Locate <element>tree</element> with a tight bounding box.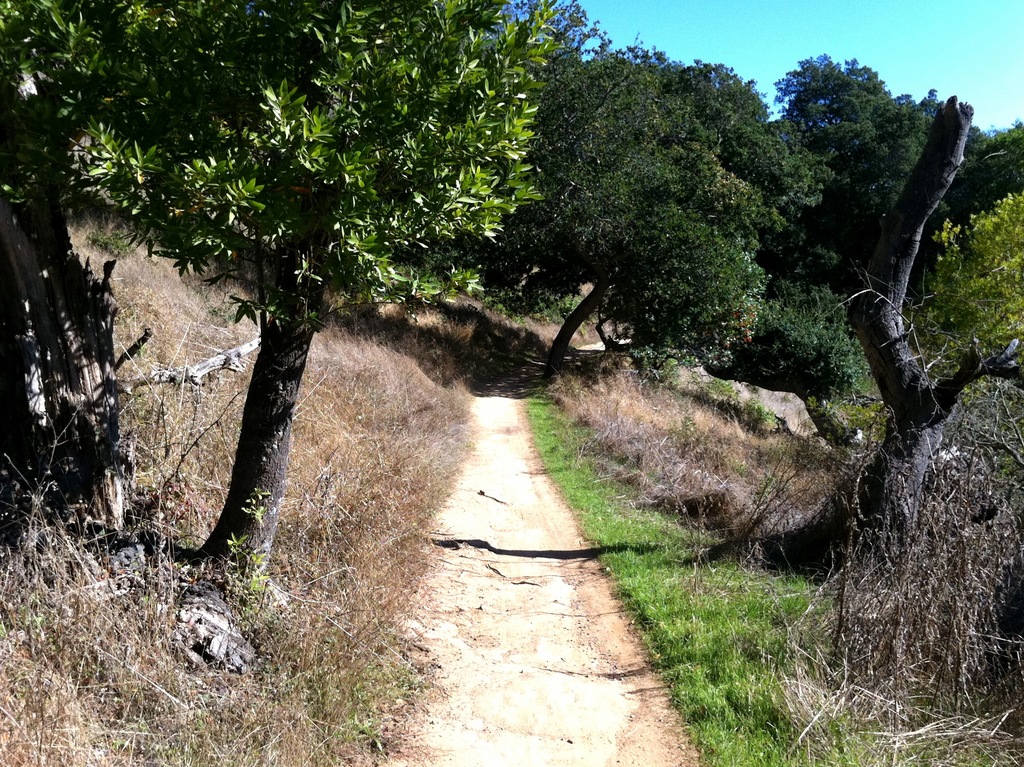
[x1=761, y1=95, x2=1023, y2=551].
